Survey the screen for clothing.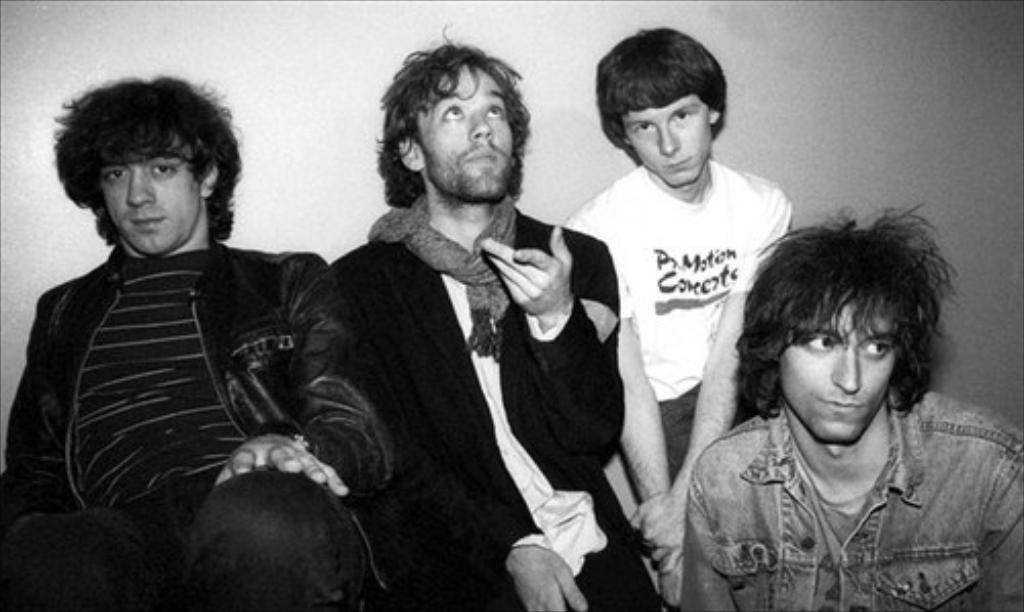
Survey found: 557 151 797 481.
